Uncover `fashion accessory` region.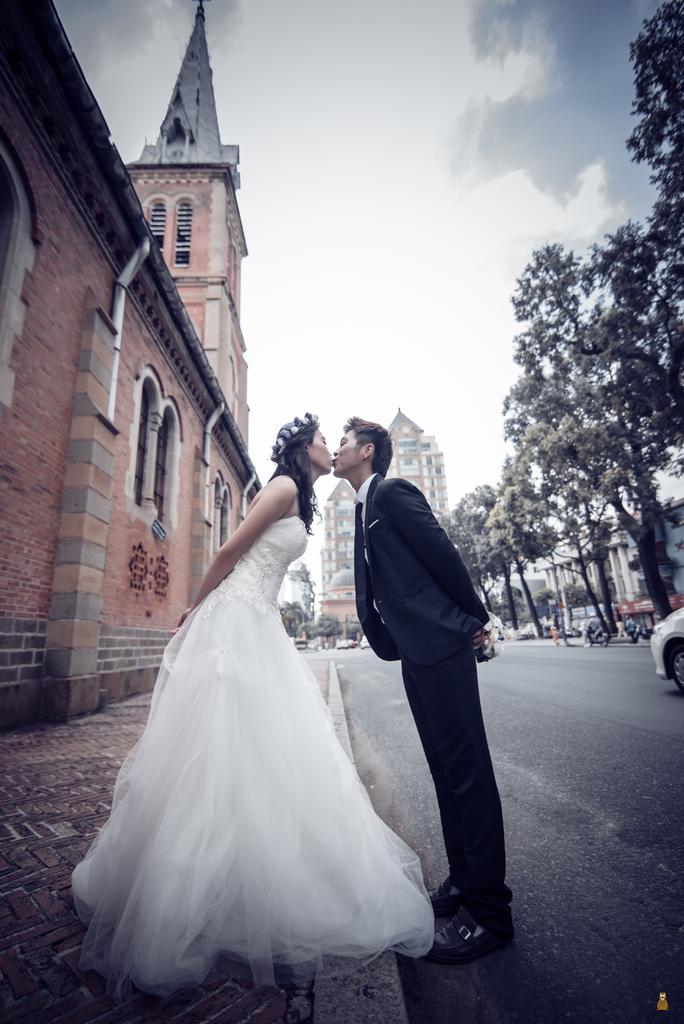
Uncovered: [x1=422, y1=902, x2=507, y2=963].
